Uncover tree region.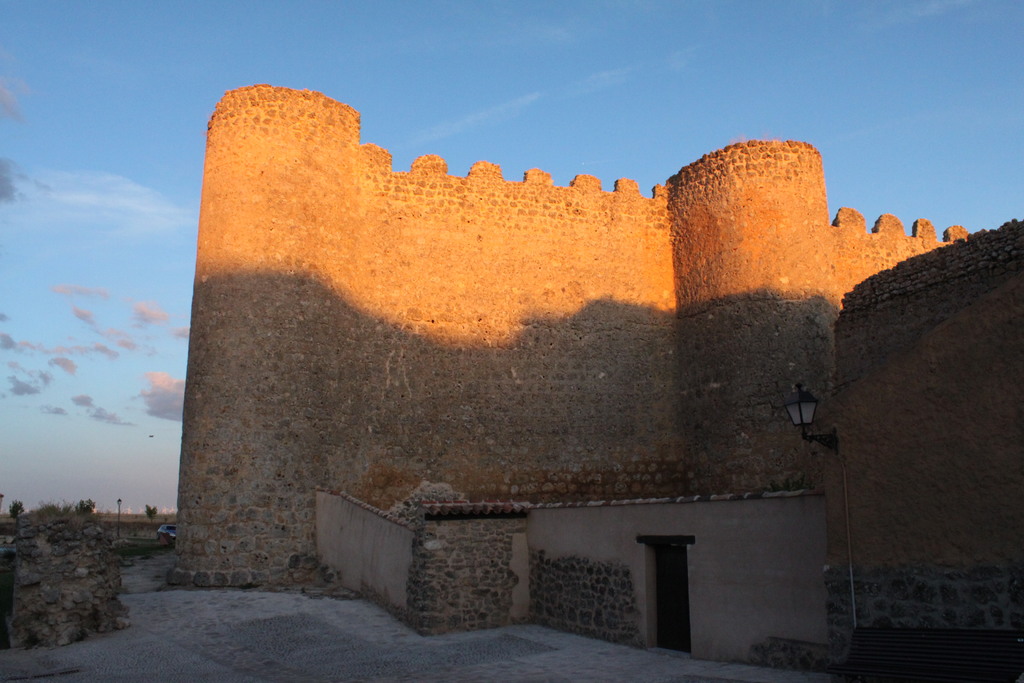
Uncovered: bbox=(75, 498, 95, 520).
